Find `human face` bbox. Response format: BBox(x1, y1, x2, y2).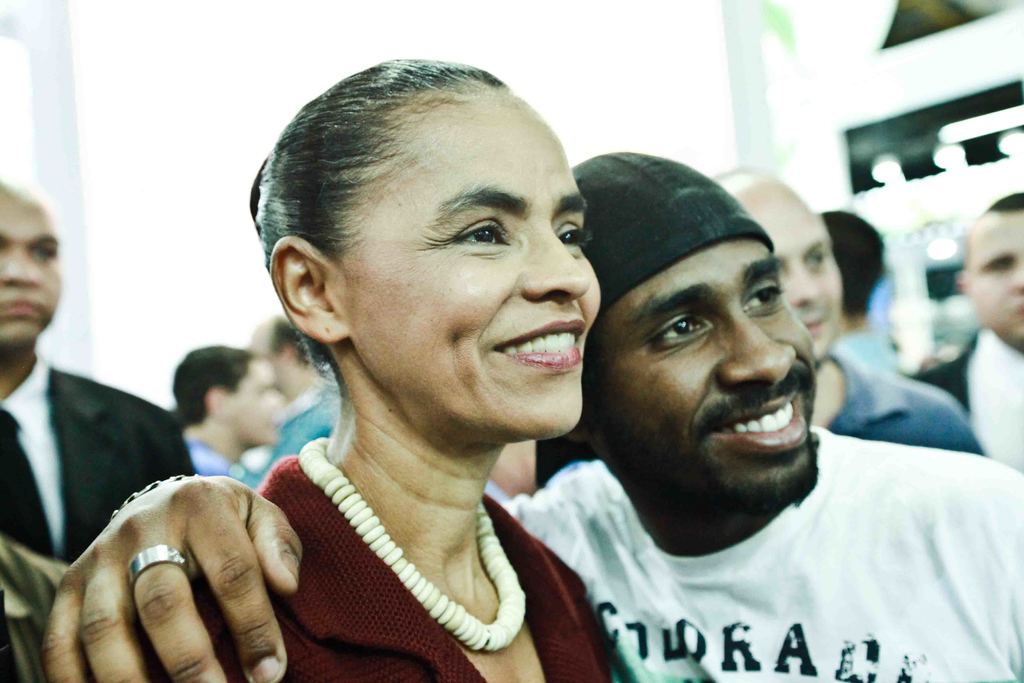
BBox(739, 183, 840, 352).
